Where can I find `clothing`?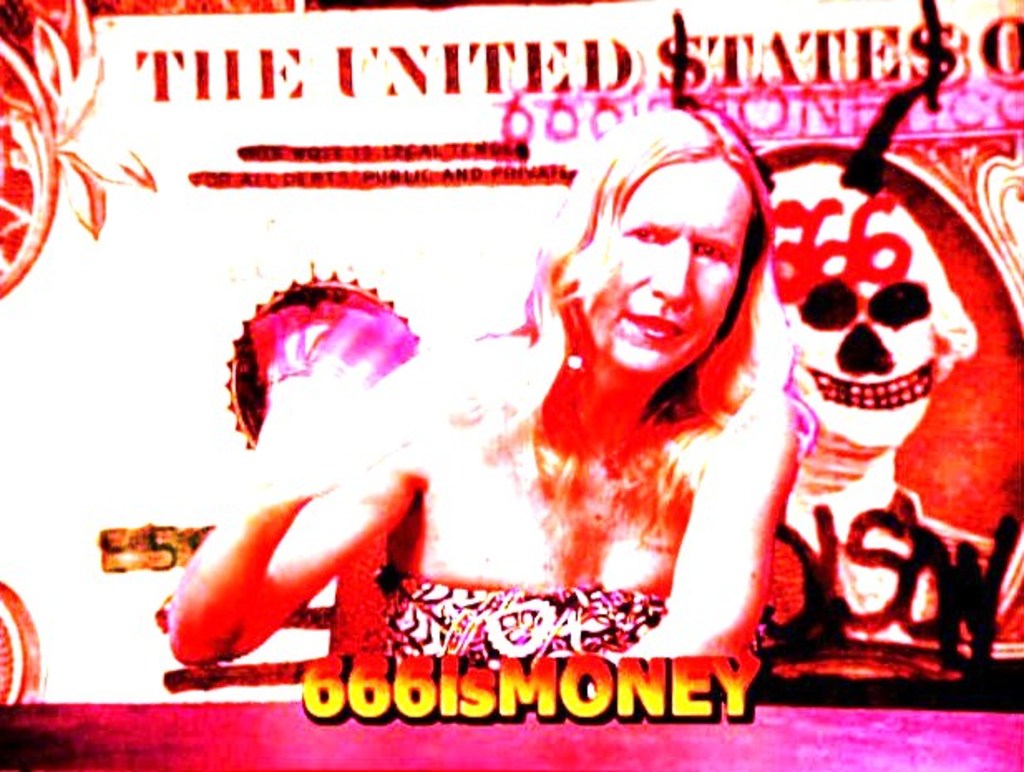
You can find it at {"left": 332, "top": 568, "right": 666, "bottom": 654}.
